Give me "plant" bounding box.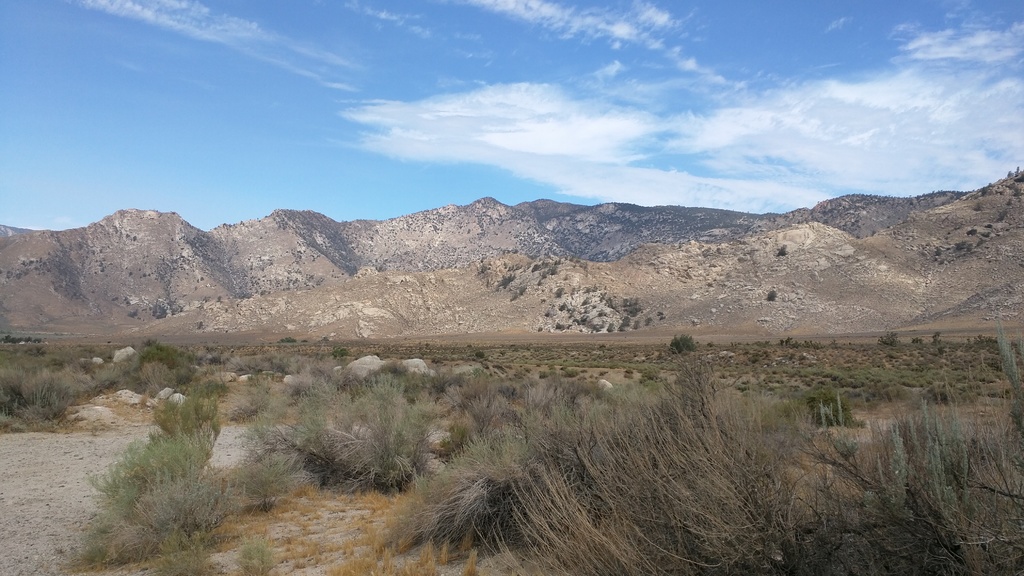
{"x1": 1007, "y1": 167, "x2": 1023, "y2": 183}.
